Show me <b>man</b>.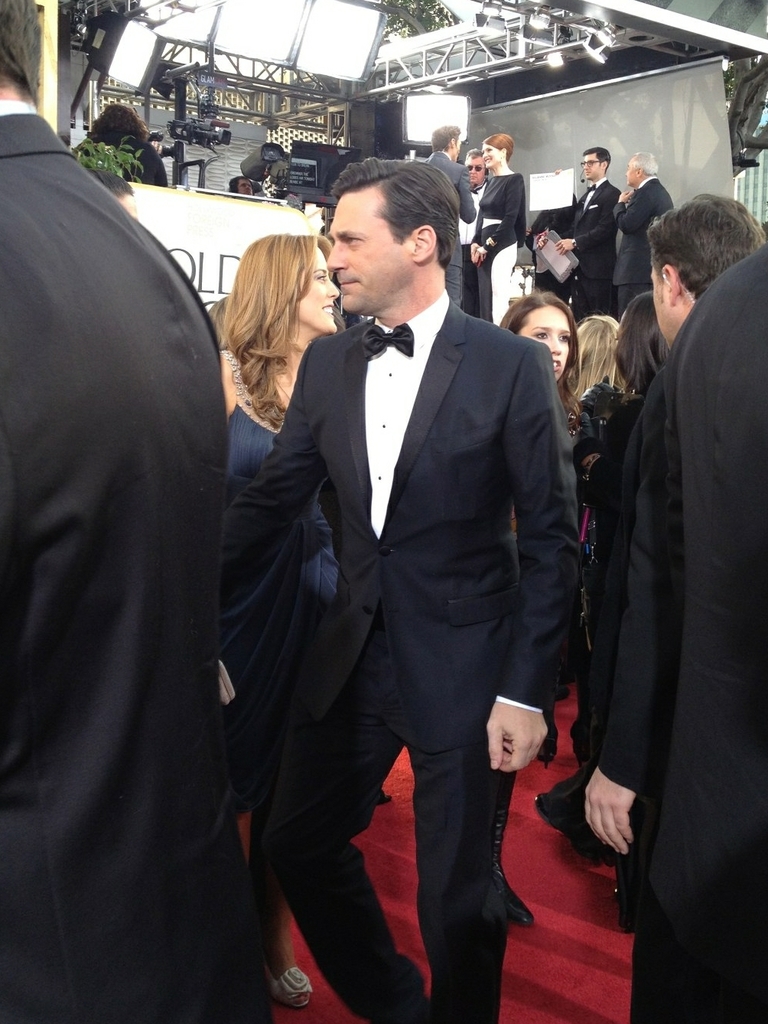
<b>man</b> is here: select_region(610, 152, 672, 324).
